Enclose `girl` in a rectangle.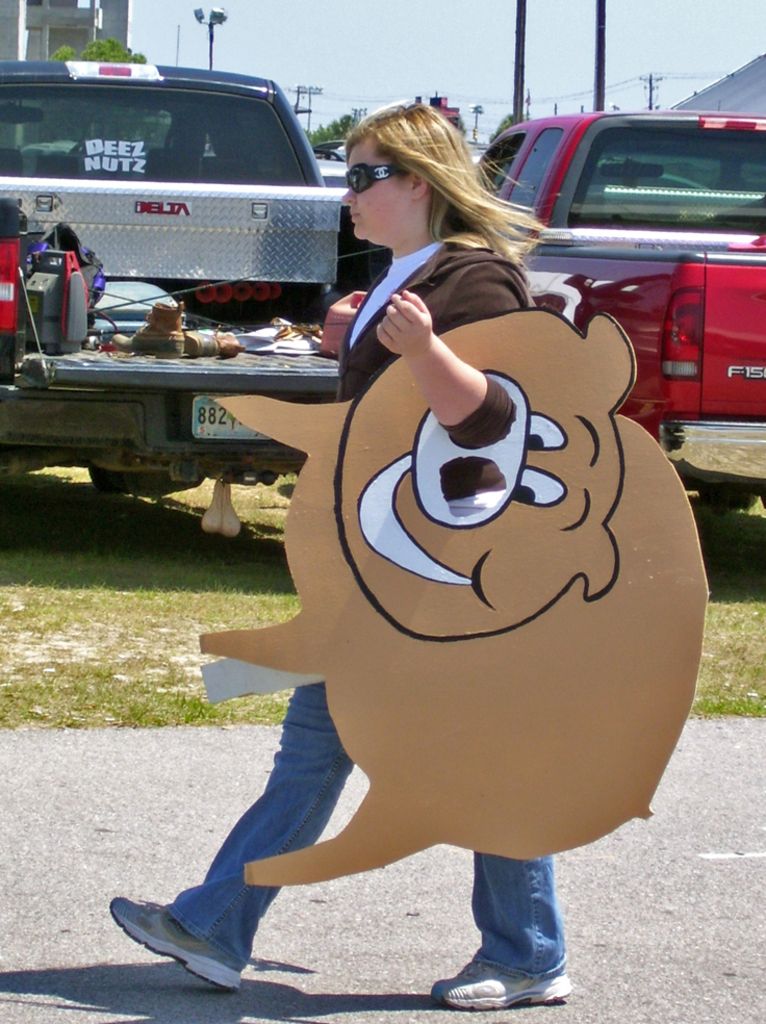
bbox=(110, 98, 570, 1008).
